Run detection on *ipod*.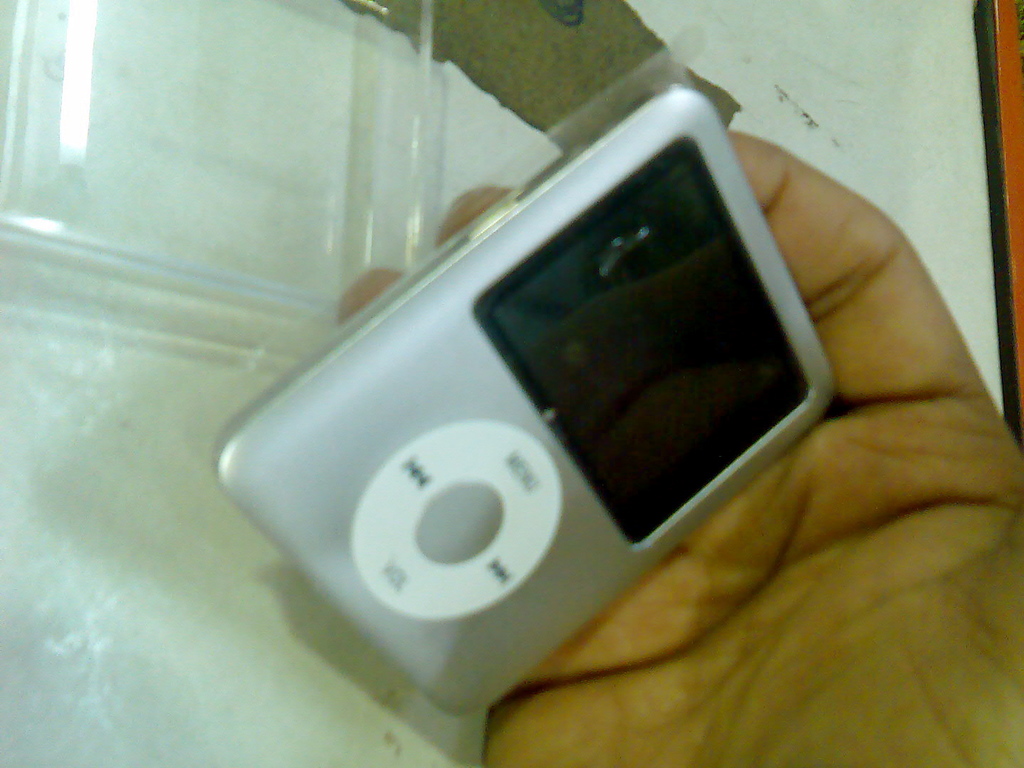
Result: l=206, t=83, r=838, b=717.
